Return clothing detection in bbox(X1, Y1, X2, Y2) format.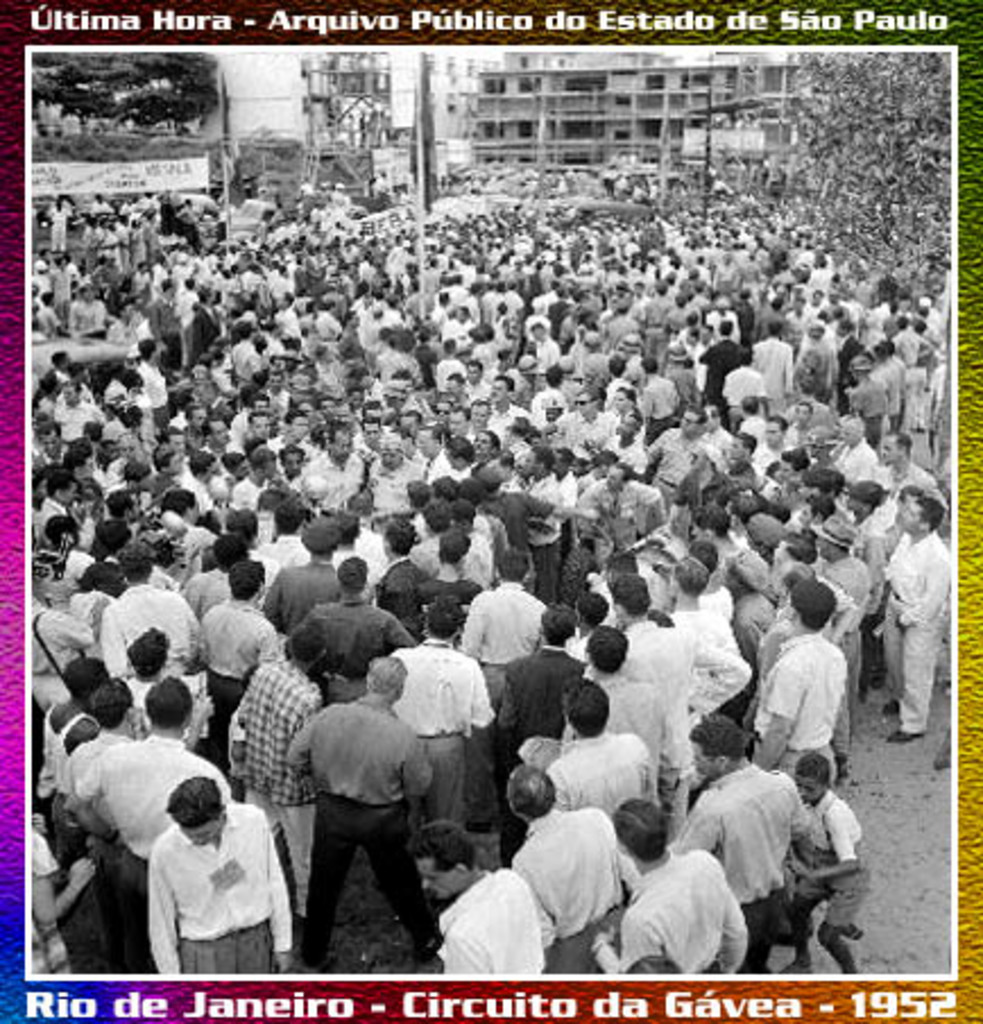
bbox(433, 872, 555, 976).
